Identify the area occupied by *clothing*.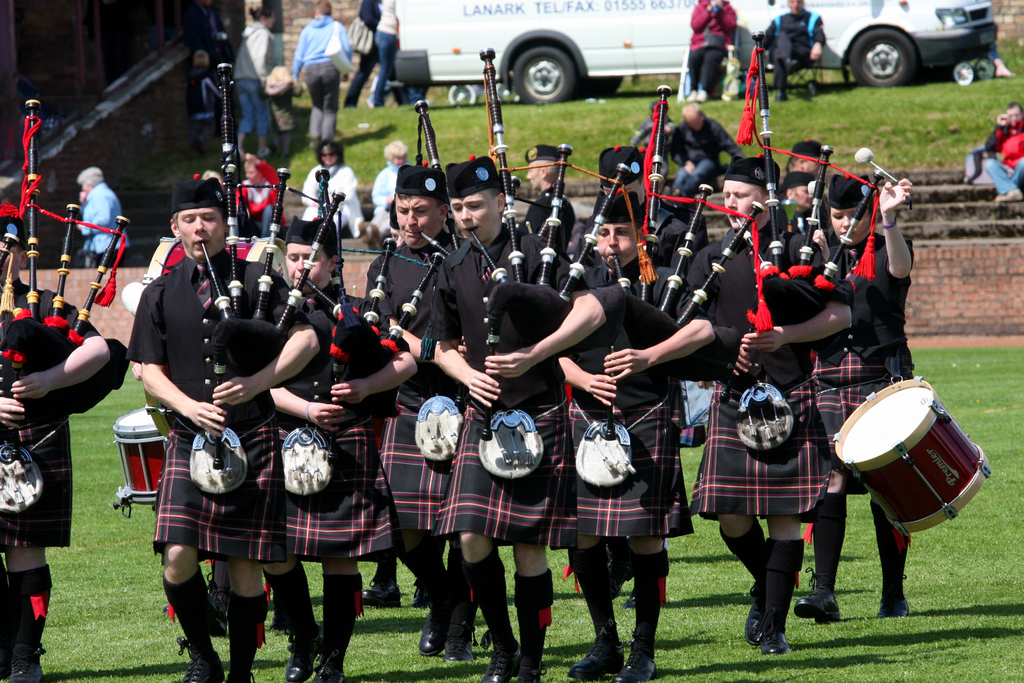
Area: 303,161,361,238.
